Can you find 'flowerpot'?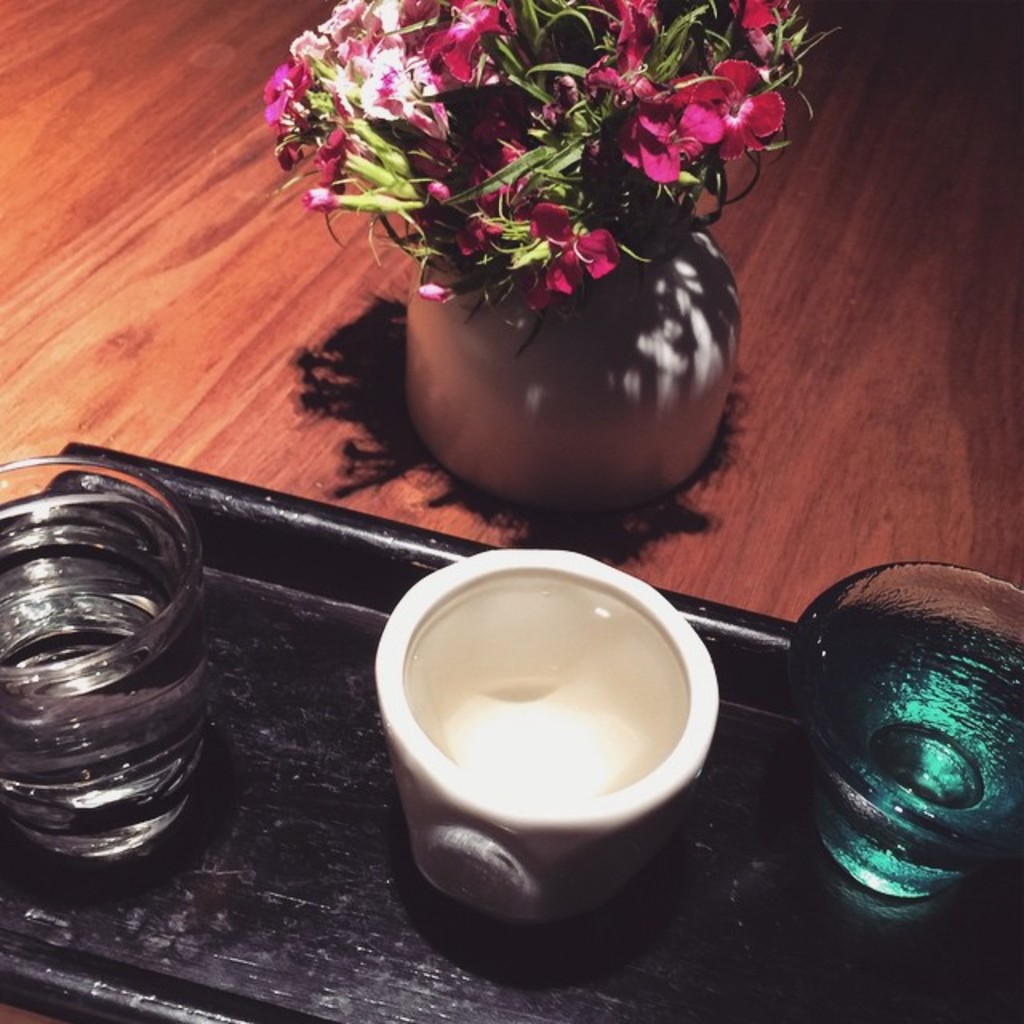
Yes, bounding box: region(314, 80, 754, 512).
